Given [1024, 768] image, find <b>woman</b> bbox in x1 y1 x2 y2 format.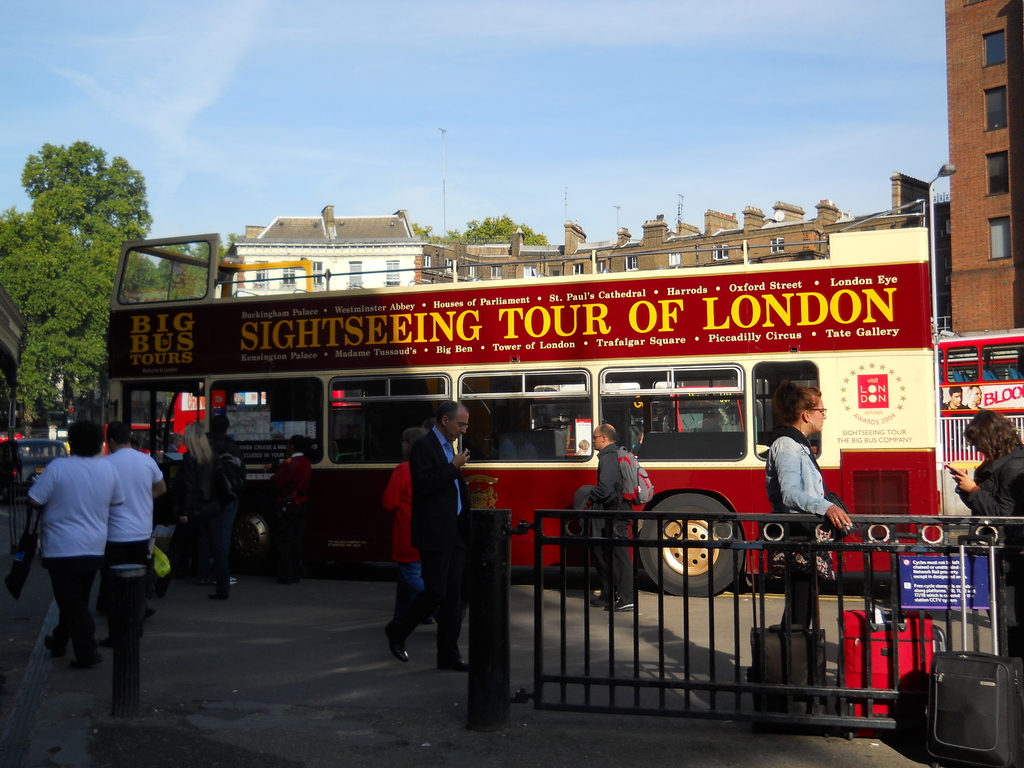
939 417 1020 657.
